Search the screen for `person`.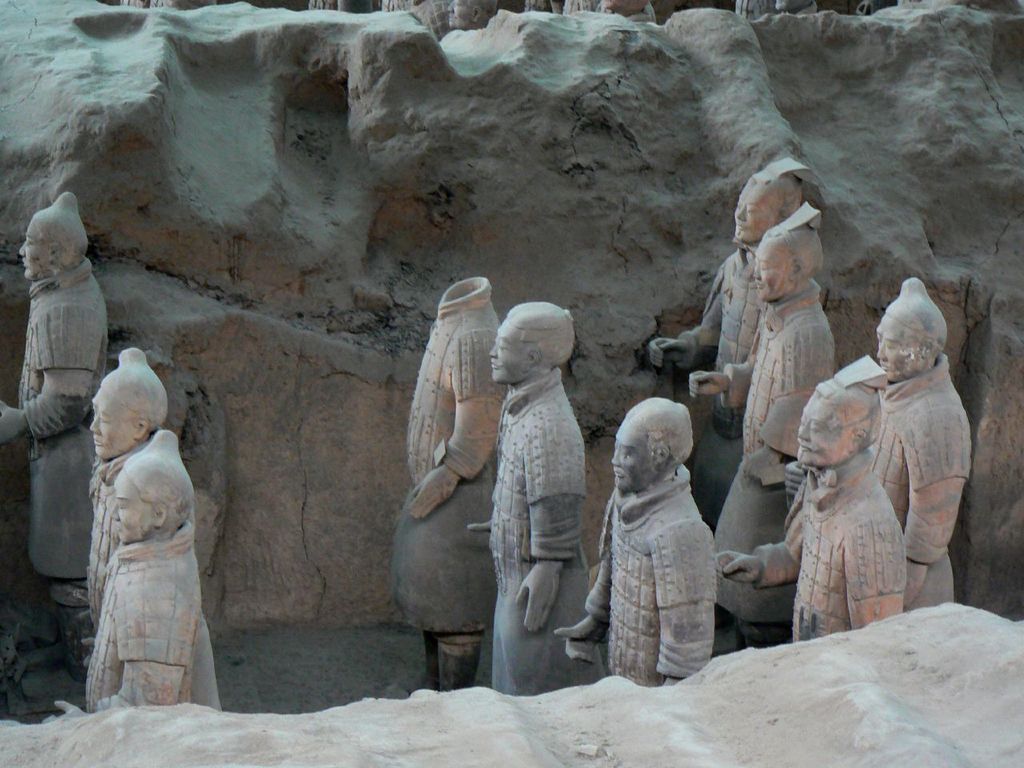
Found at (67,330,209,726).
